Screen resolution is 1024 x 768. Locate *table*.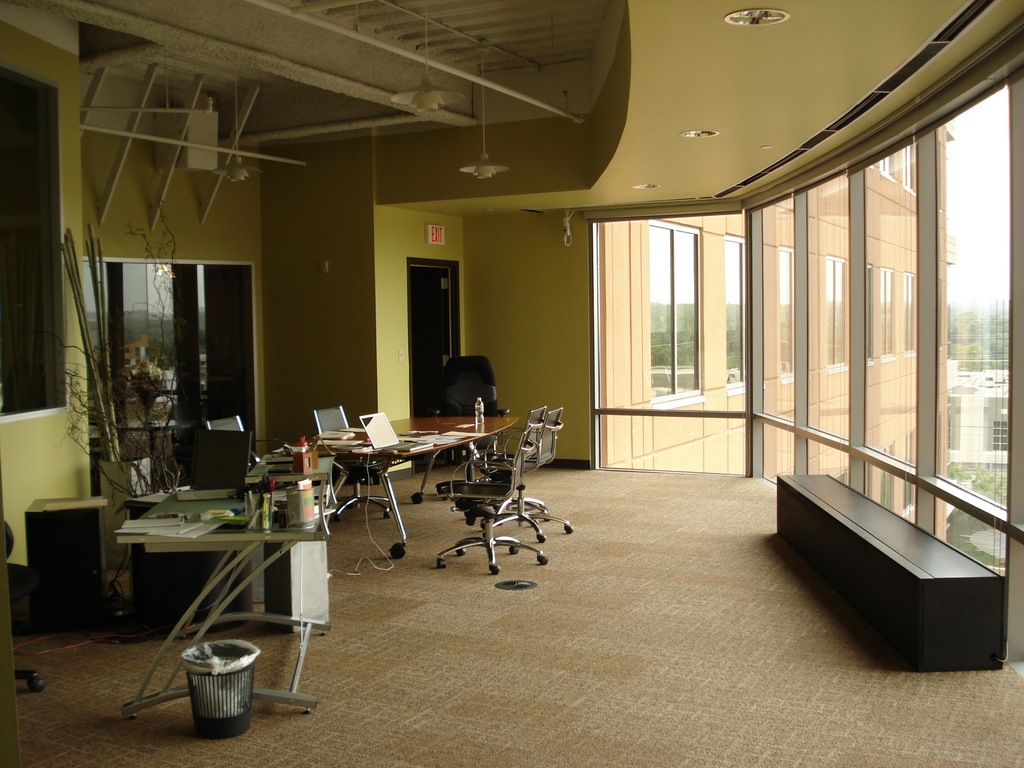
99,490,327,676.
